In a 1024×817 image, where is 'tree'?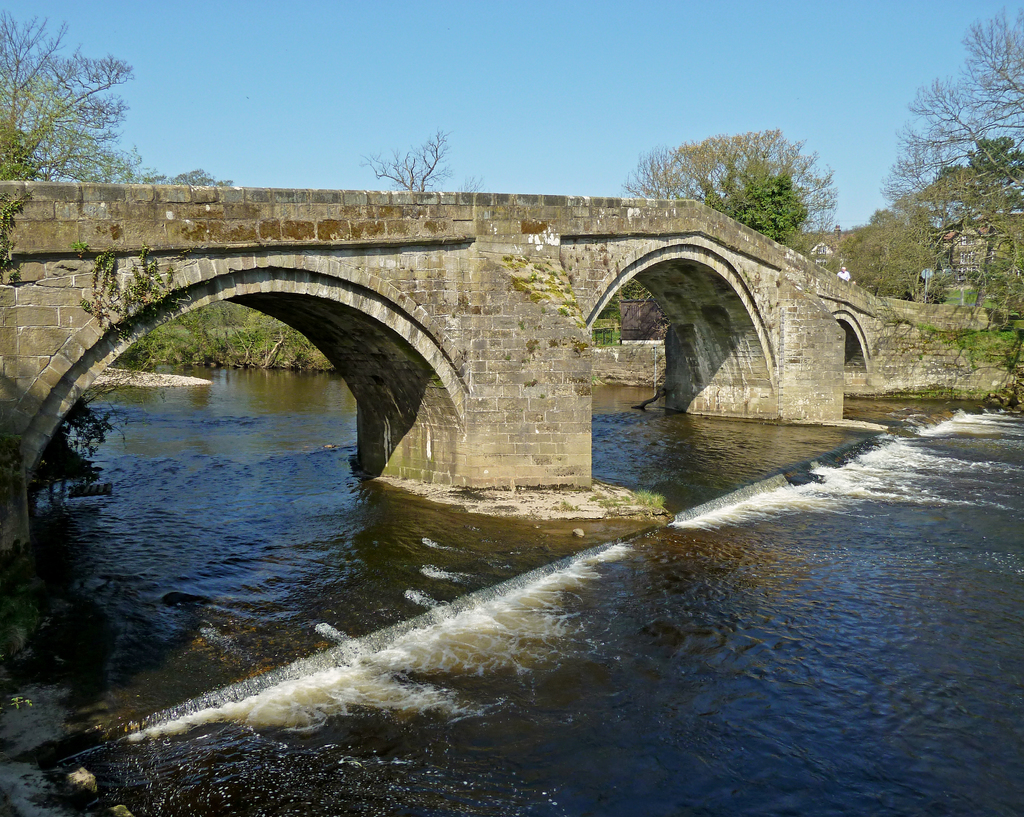
x1=161 y1=169 x2=234 y2=190.
